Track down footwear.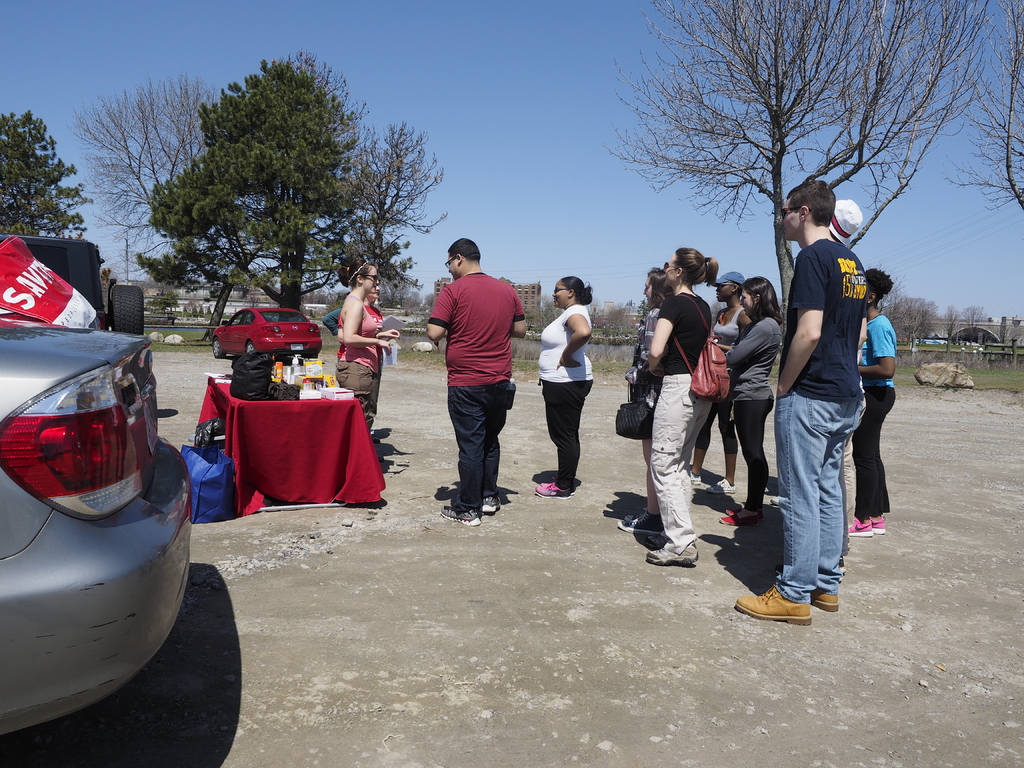
Tracked to bbox=(707, 477, 732, 497).
